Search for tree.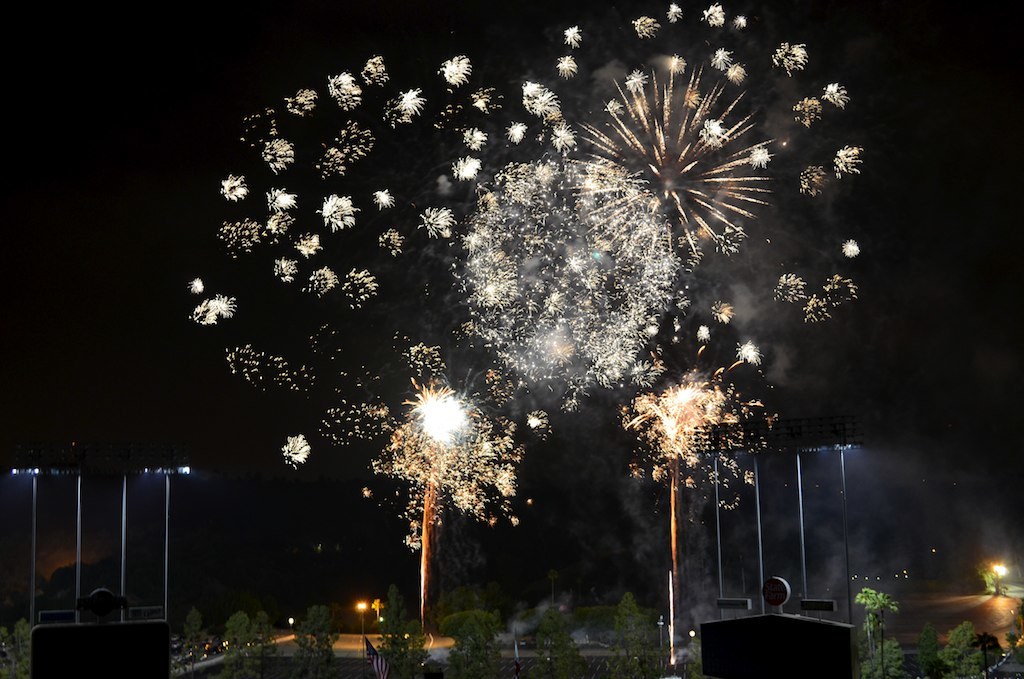
Found at (x1=522, y1=597, x2=587, y2=678).
